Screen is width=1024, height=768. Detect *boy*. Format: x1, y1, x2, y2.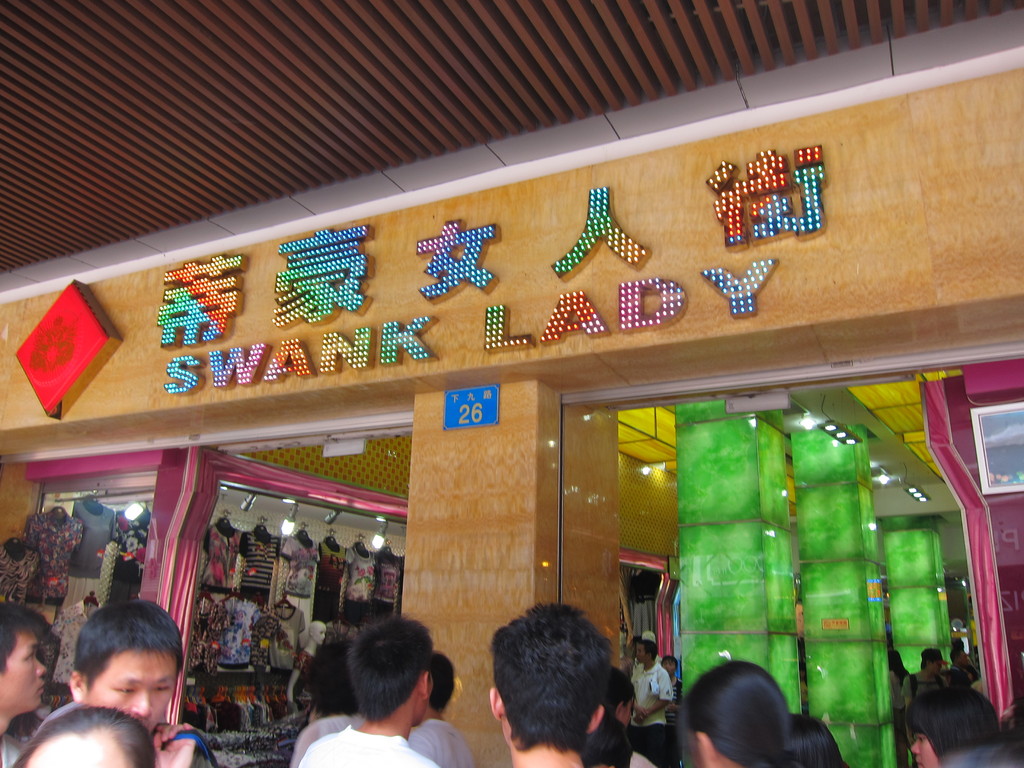
1, 601, 49, 767.
